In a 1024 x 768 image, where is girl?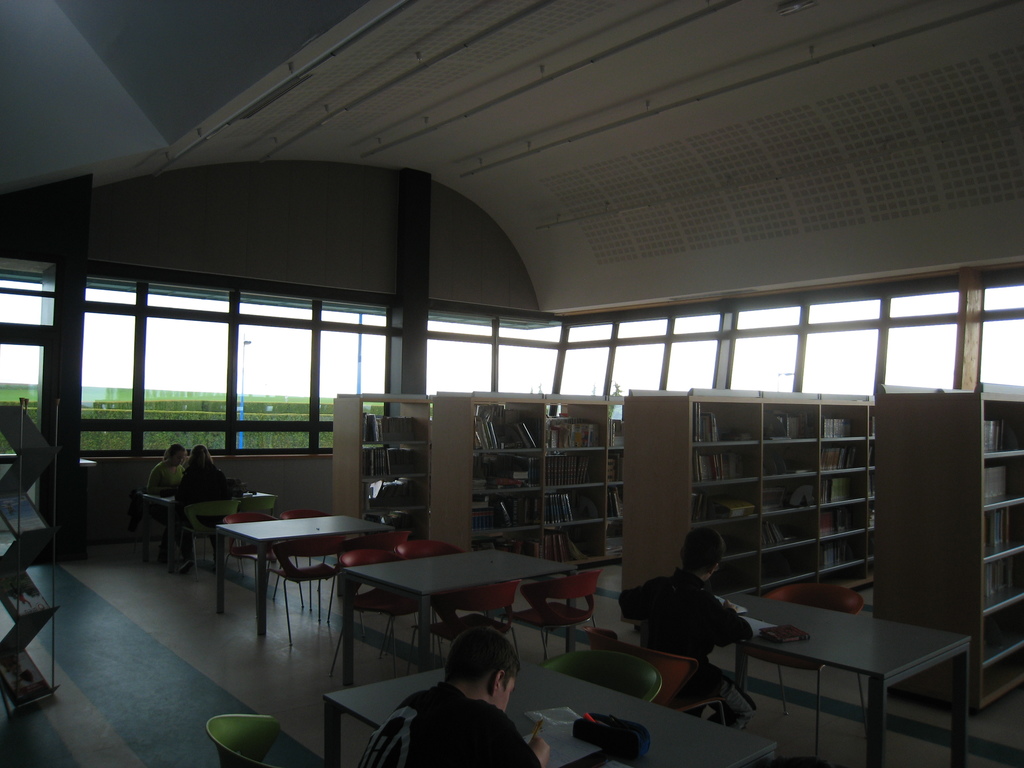
bbox=(184, 442, 228, 493).
